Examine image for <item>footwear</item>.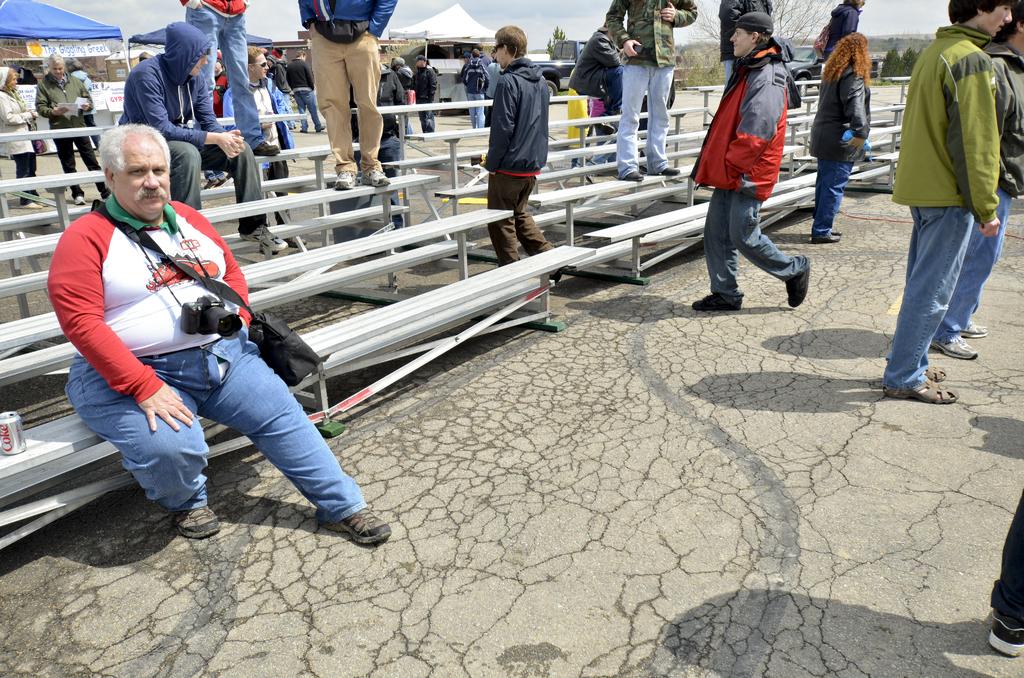
Examination result: 551:261:566:286.
